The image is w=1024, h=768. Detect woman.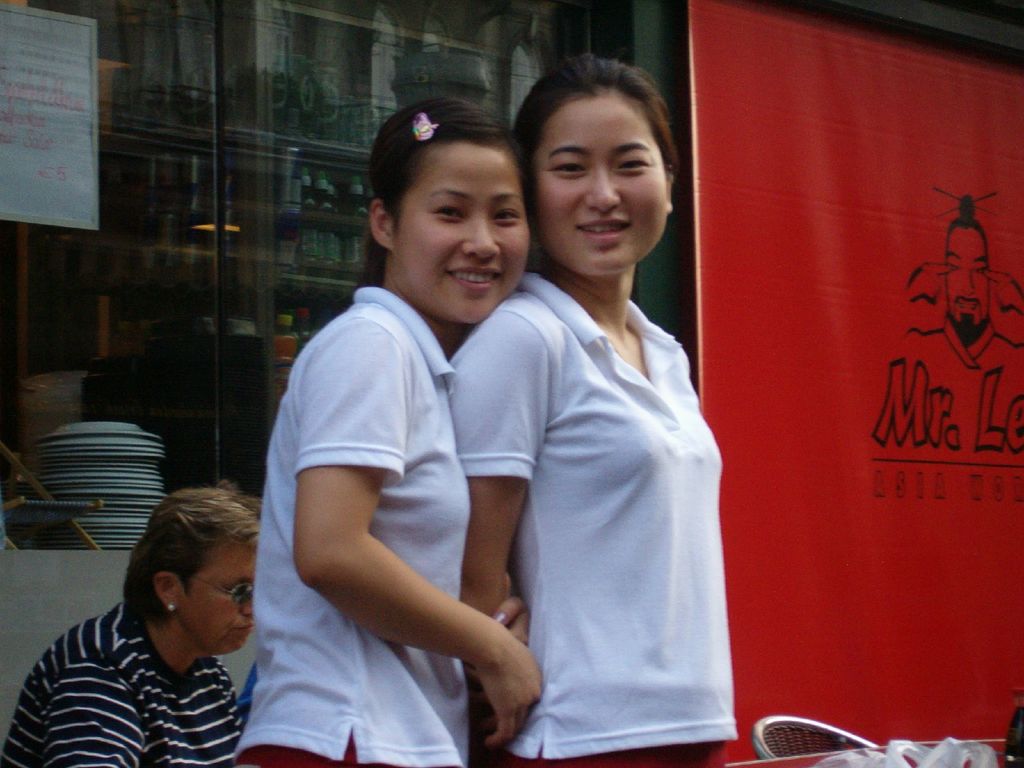
Detection: region(1, 480, 271, 767).
